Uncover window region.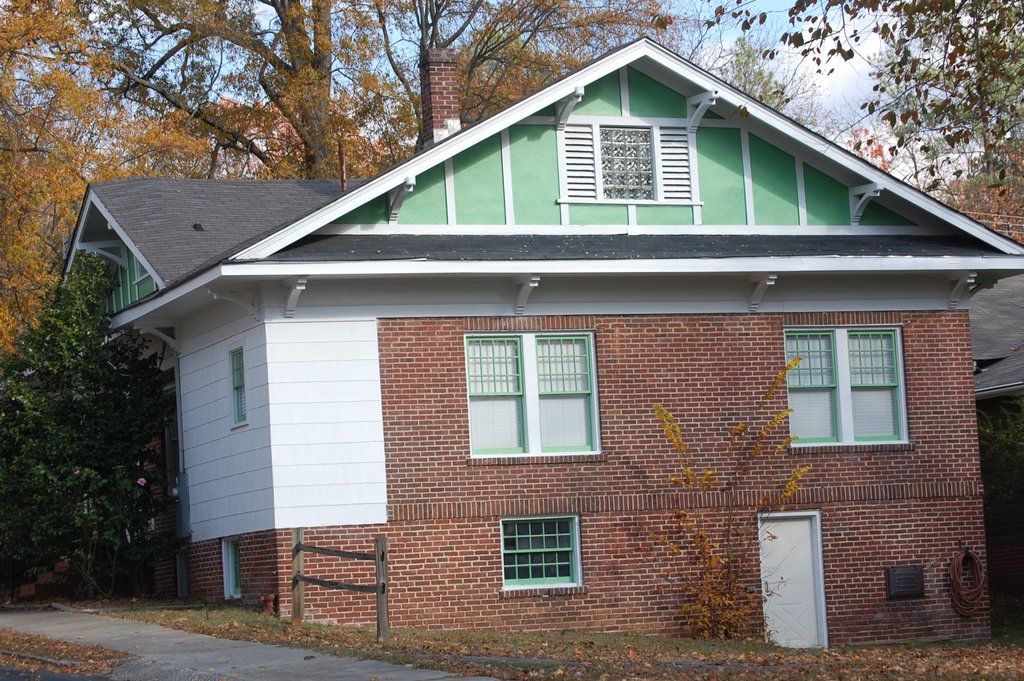
Uncovered: x1=787 y1=327 x2=918 y2=450.
